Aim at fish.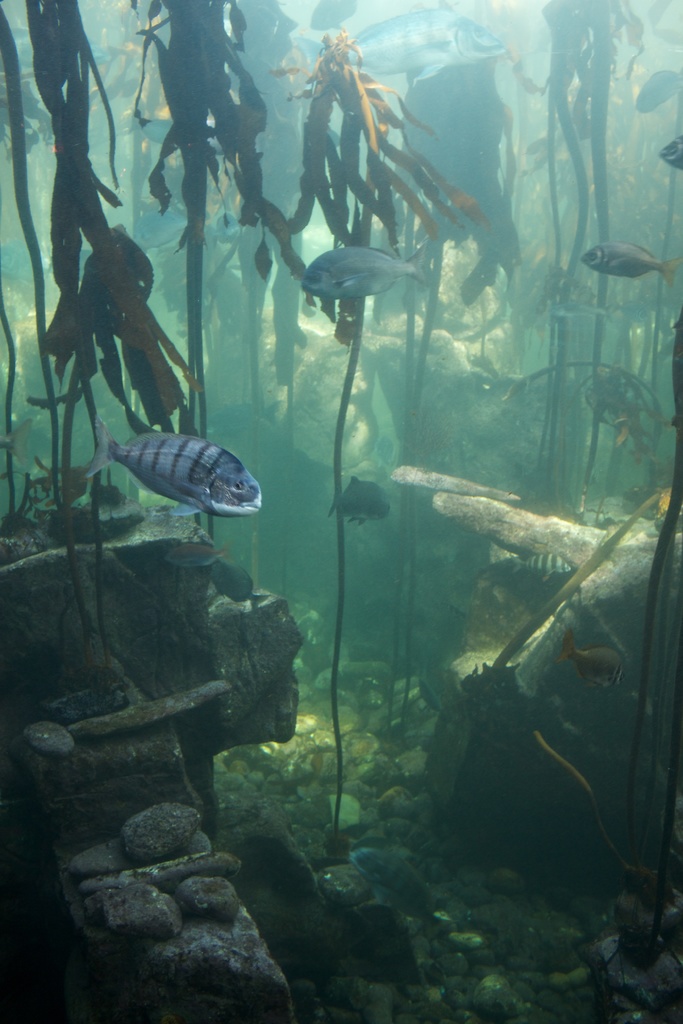
Aimed at x1=349, y1=851, x2=441, y2=930.
